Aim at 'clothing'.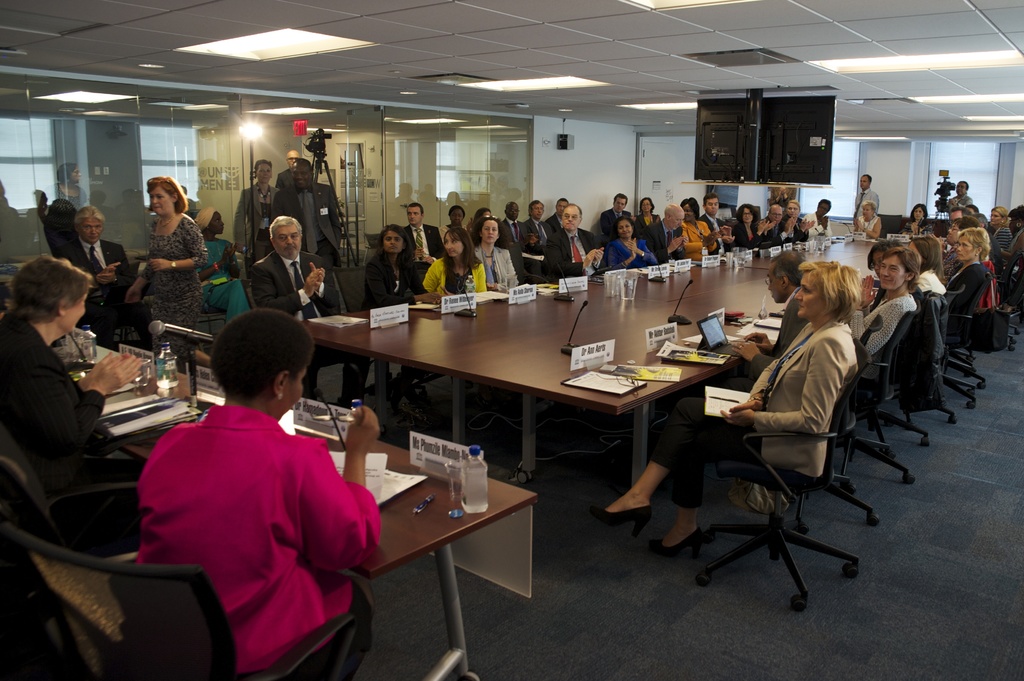
Aimed at <box>847,295,920,351</box>.
